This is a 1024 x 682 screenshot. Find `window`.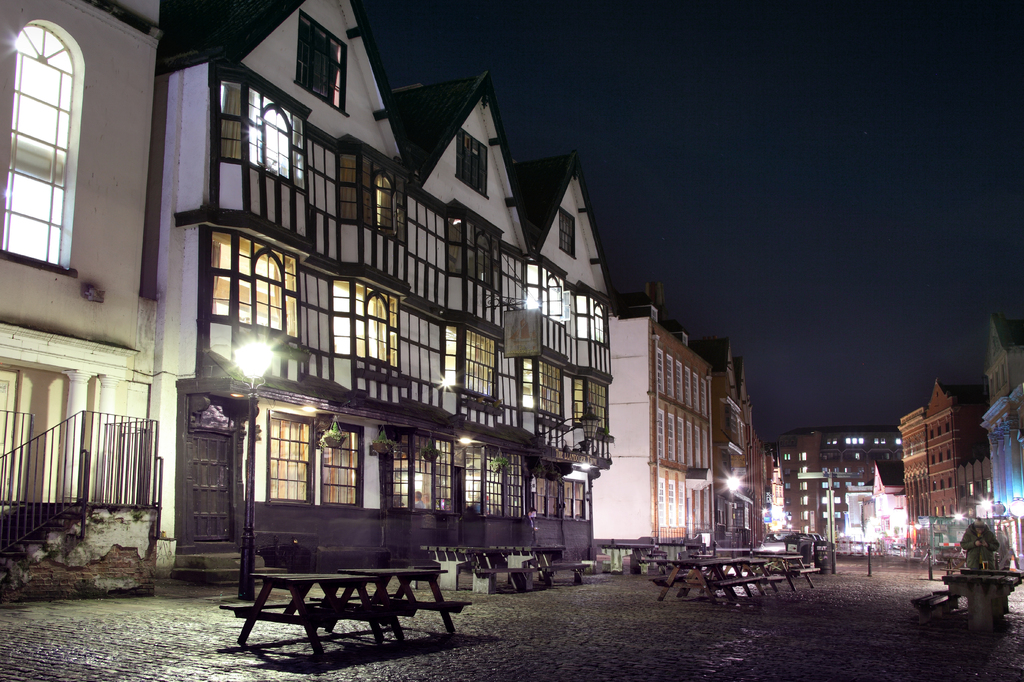
Bounding box: left=797, top=451, right=806, bottom=466.
